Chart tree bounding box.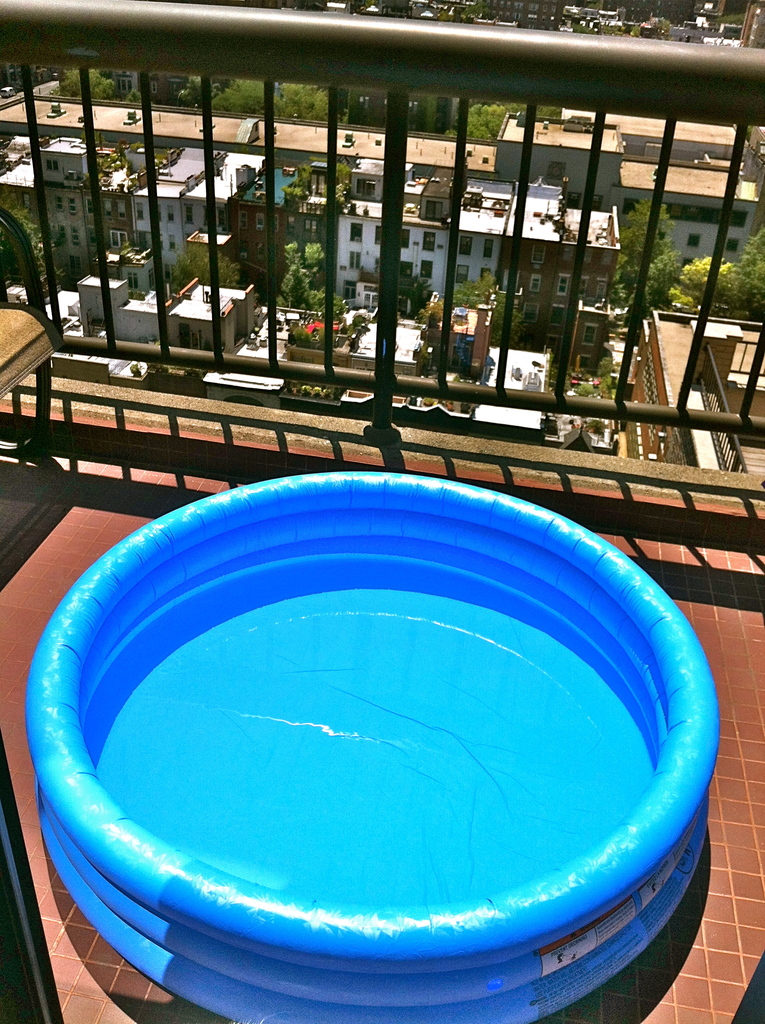
Charted: select_region(665, 248, 741, 319).
